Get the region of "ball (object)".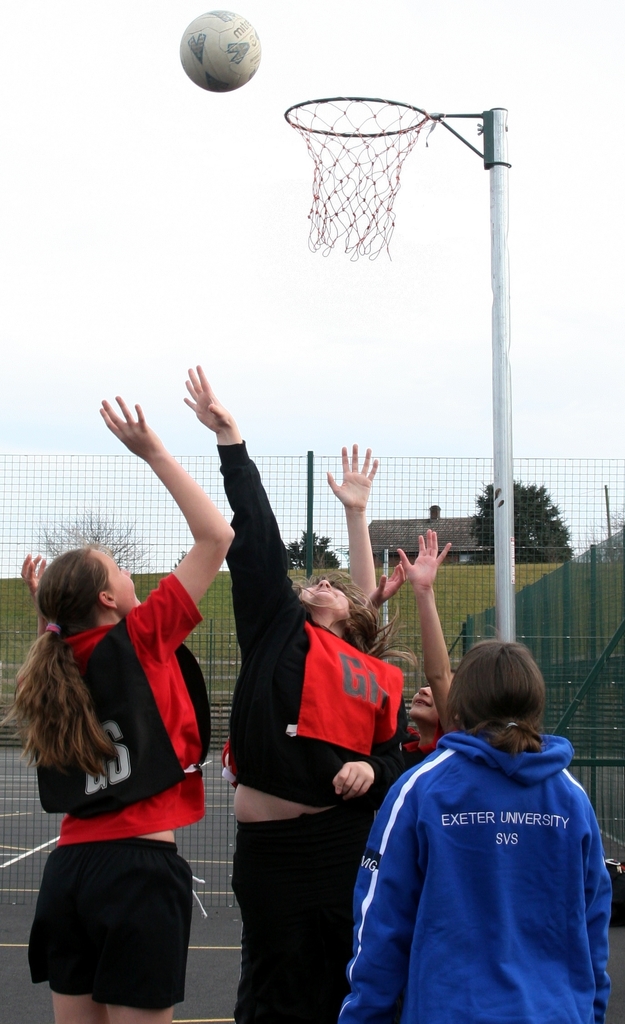
box=[181, 12, 260, 90].
